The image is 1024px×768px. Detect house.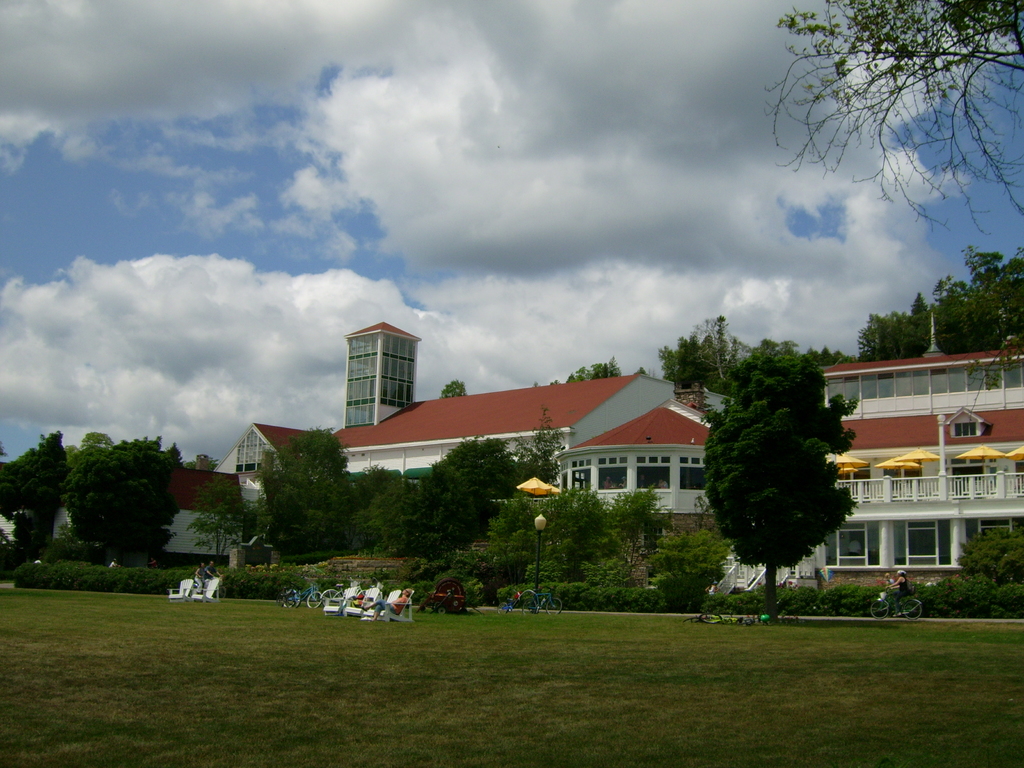
Detection: detection(218, 419, 314, 491).
